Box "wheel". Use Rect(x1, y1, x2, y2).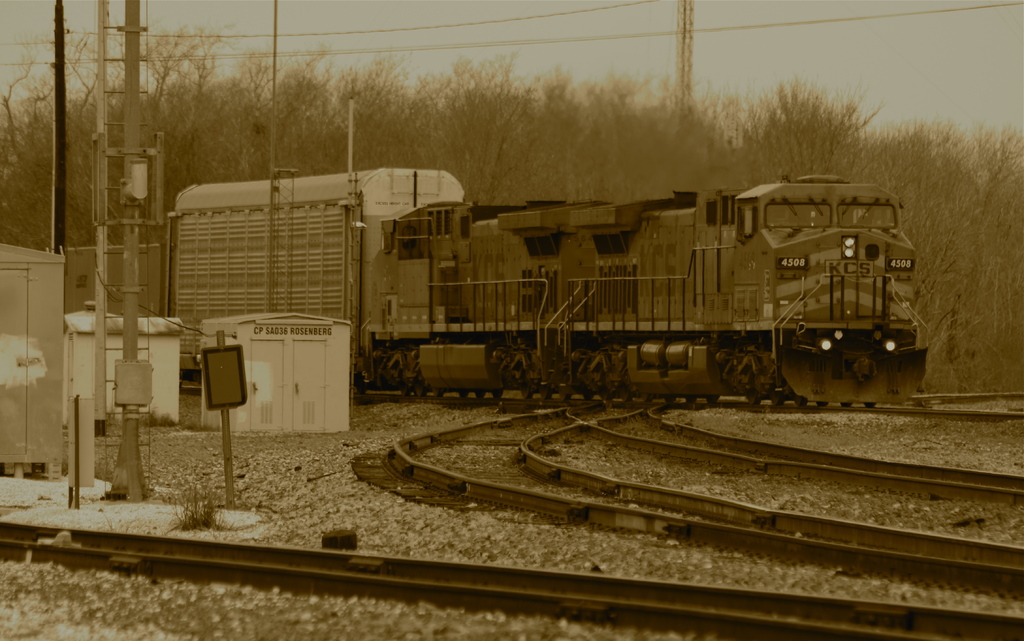
Rect(747, 394, 762, 407).
